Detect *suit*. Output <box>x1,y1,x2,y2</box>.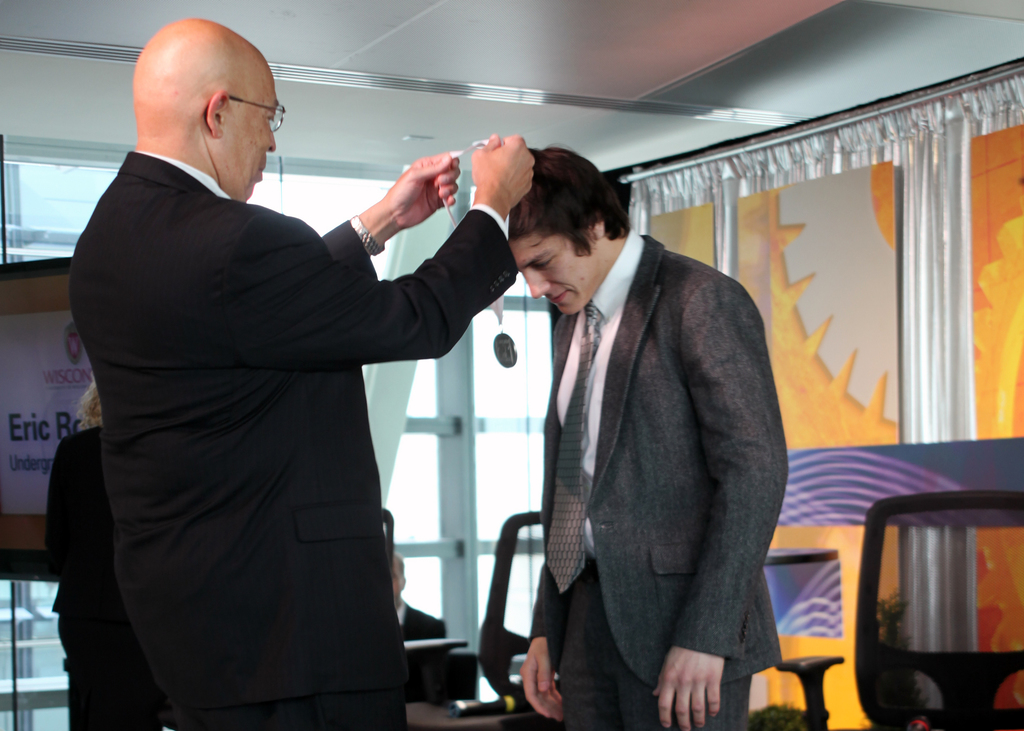
<box>399,597,448,703</box>.
